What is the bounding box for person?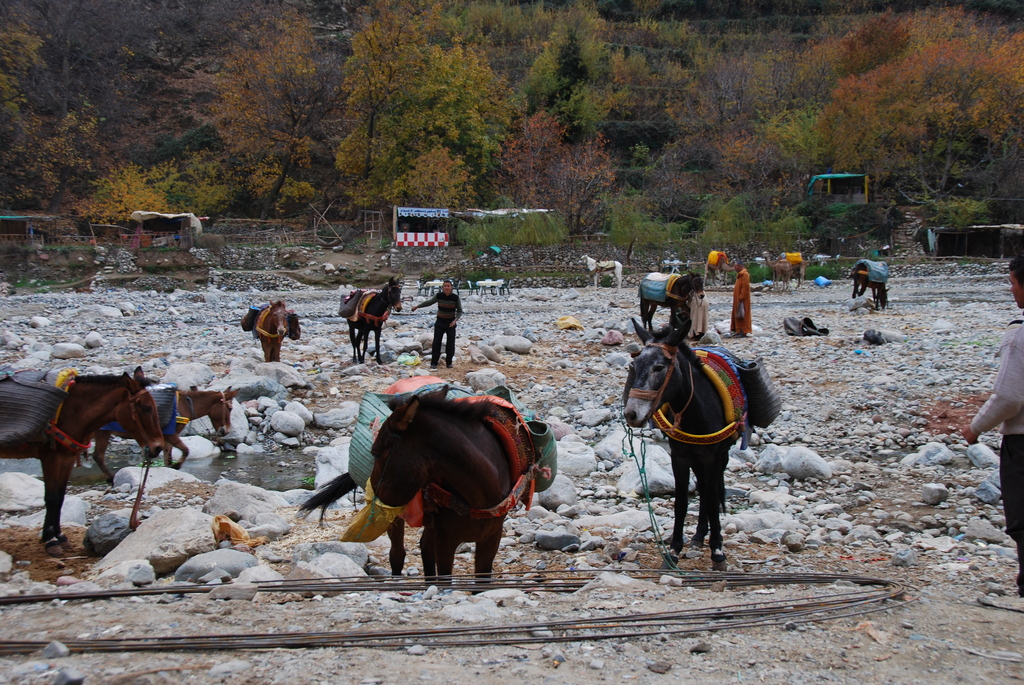
<box>729,258,753,339</box>.
